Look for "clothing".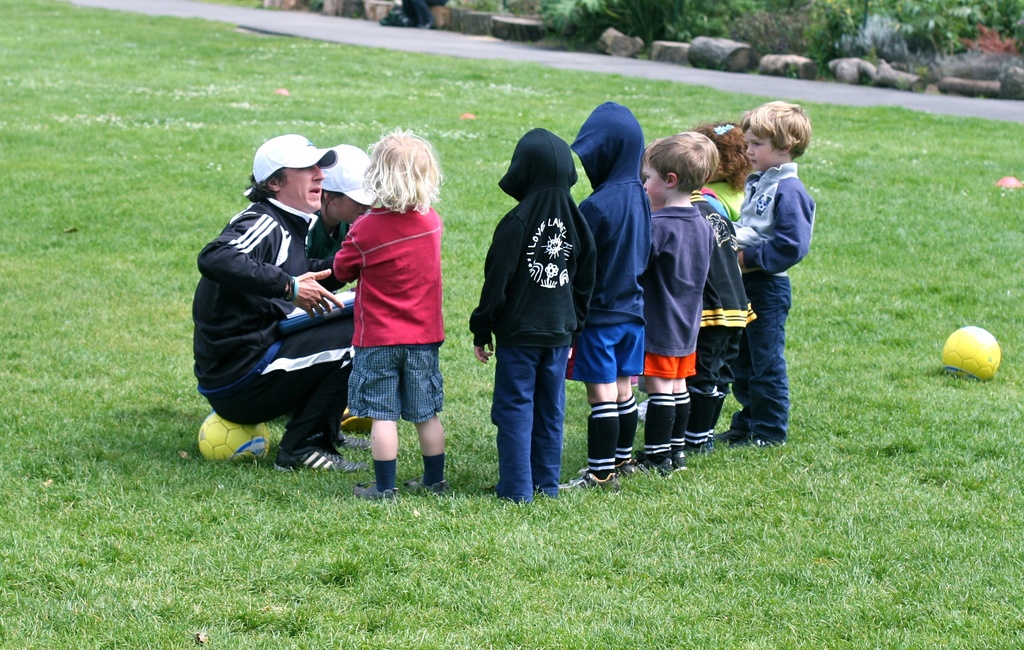
Found: 328/191/438/421.
